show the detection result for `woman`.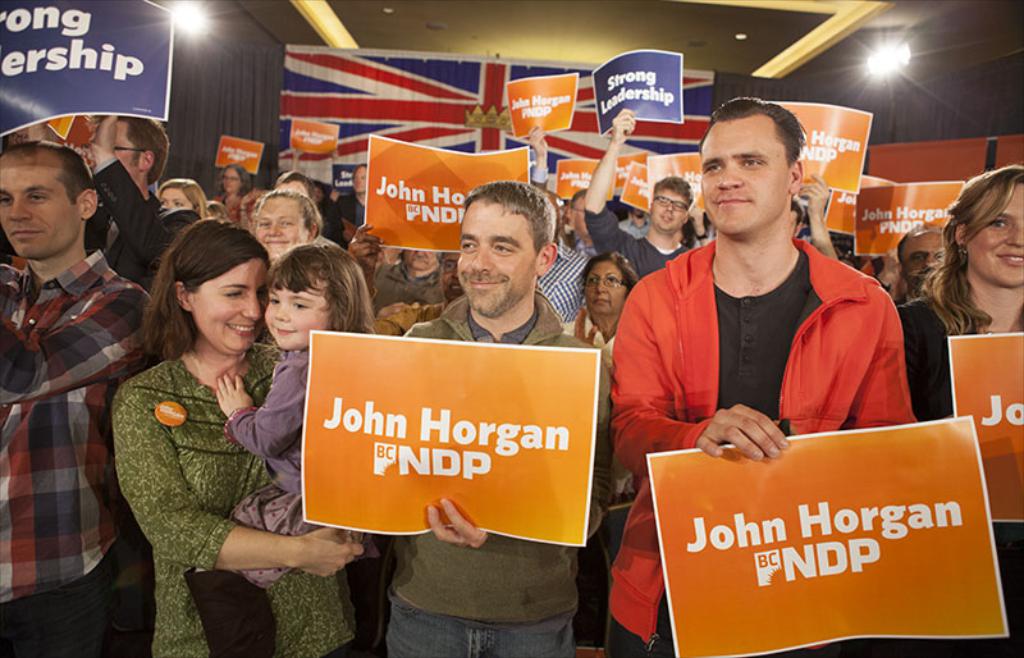
bbox=(209, 164, 253, 229).
